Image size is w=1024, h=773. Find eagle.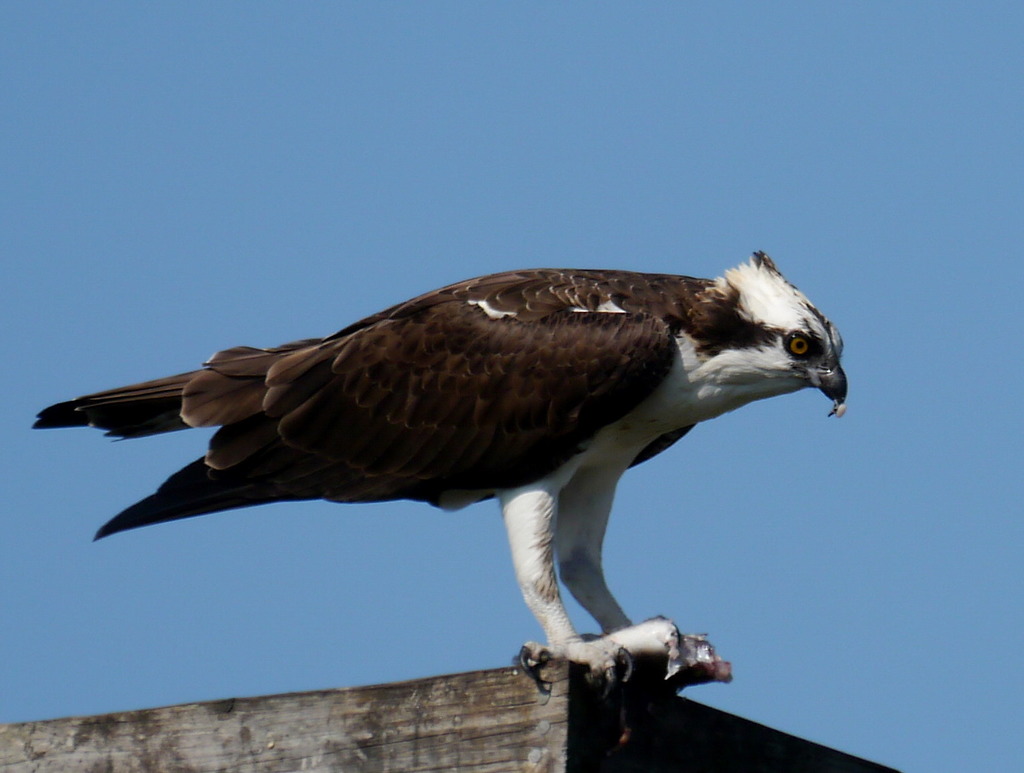
31,248,852,696.
